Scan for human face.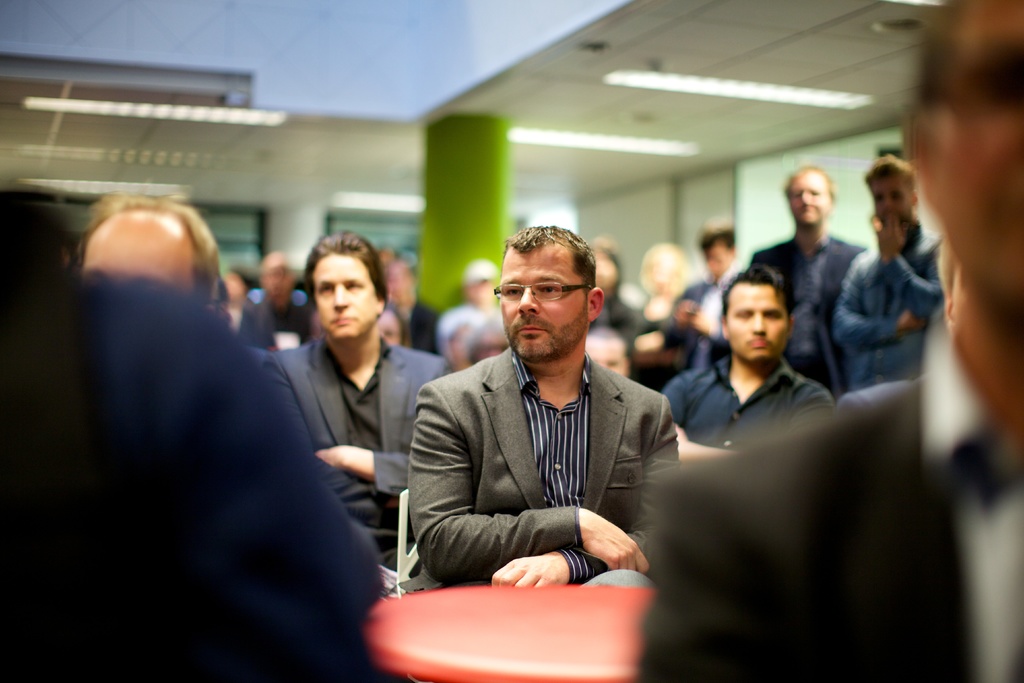
Scan result: rect(726, 284, 791, 360).
